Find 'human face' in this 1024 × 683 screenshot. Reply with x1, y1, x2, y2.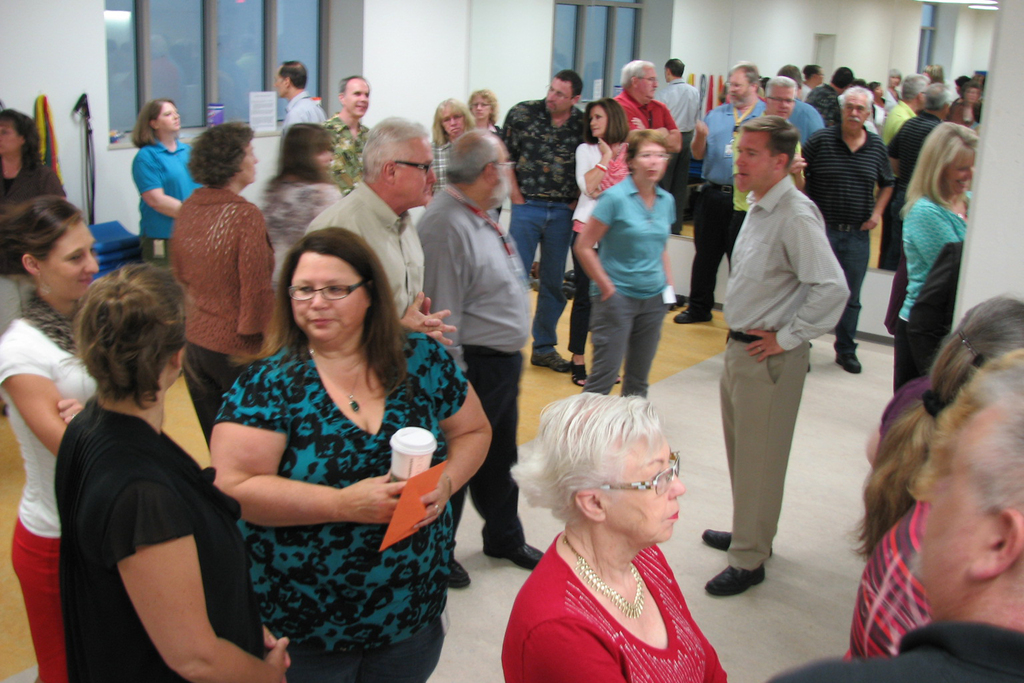
158, 101, 180, 131.
